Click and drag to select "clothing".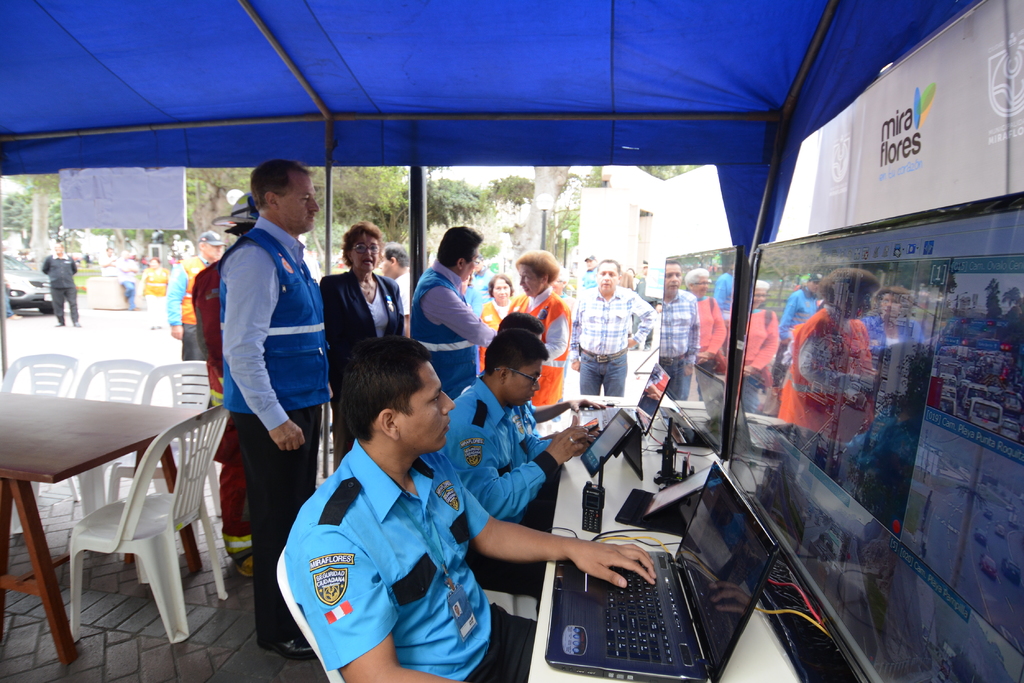
Selection: <region>409, 255, 504, 383</region>.
